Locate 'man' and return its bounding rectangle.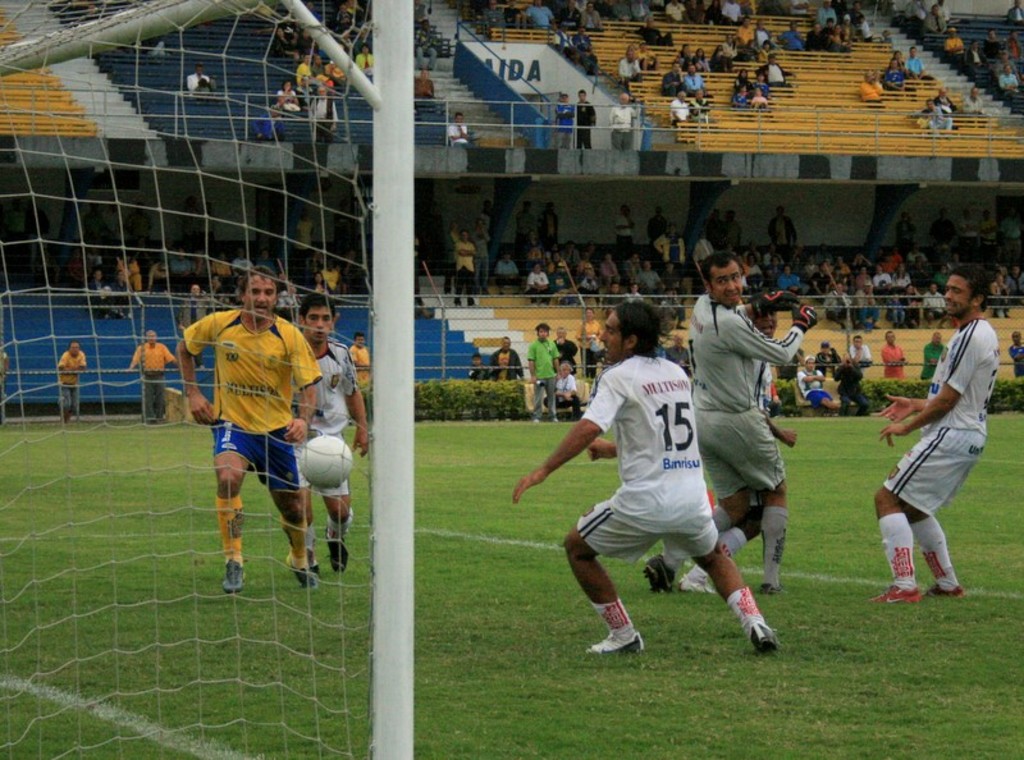
select_region(253, 15, 300, 49).
